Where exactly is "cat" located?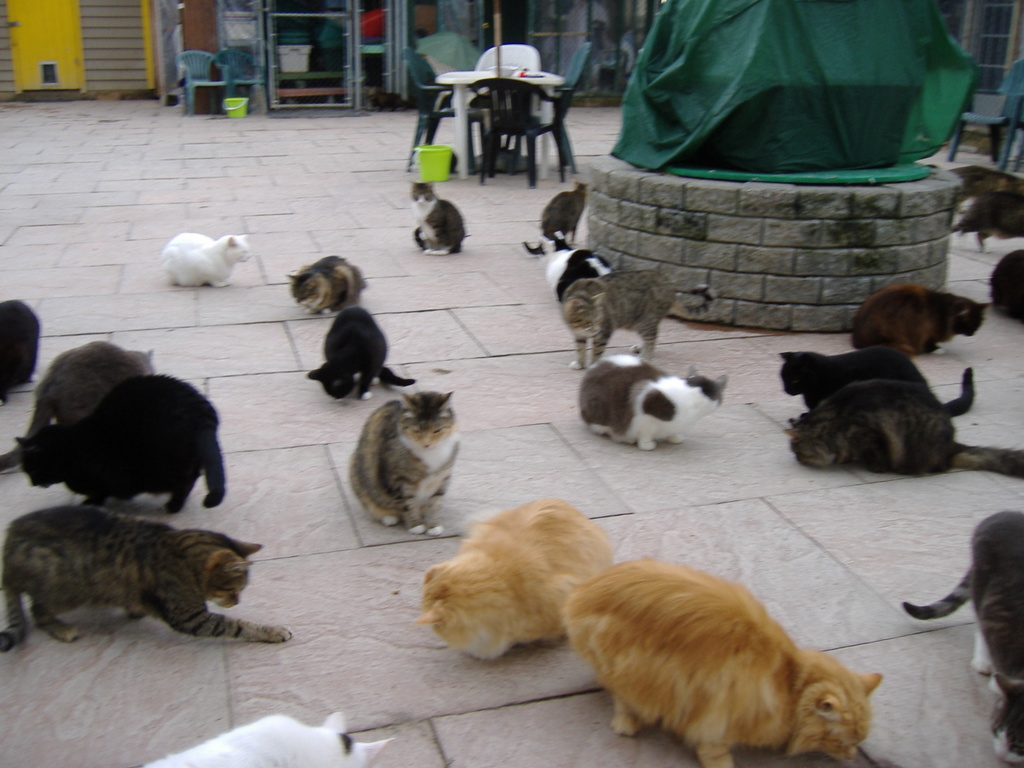
Its bounding box is [948, 167, 1023, 256].
